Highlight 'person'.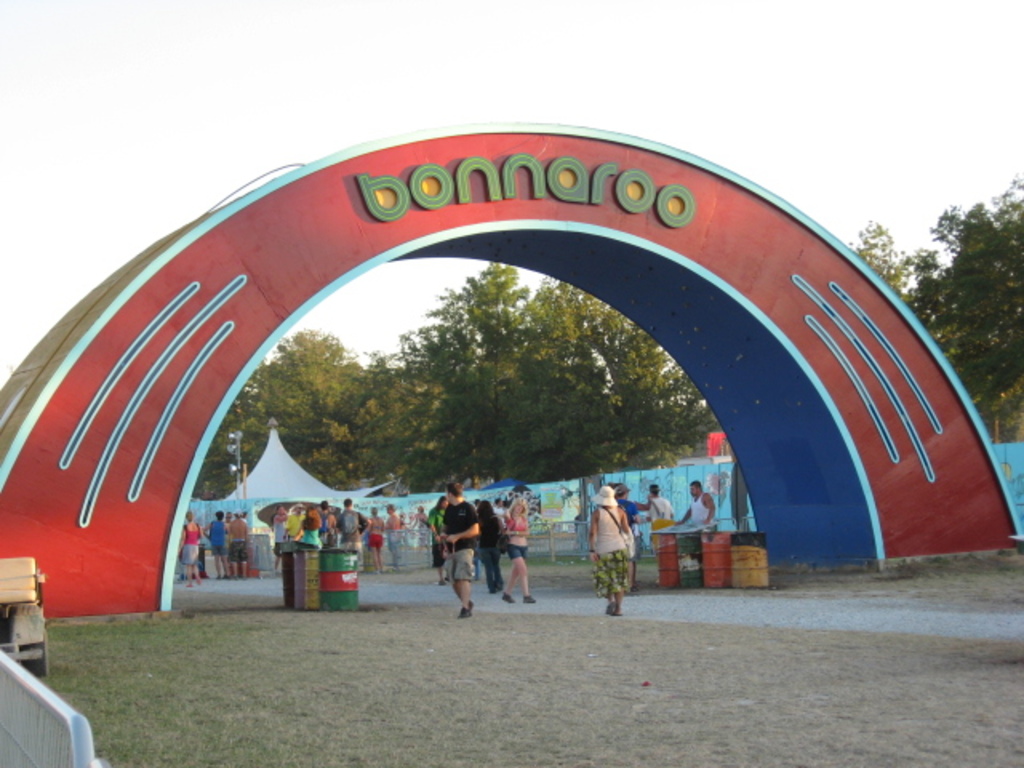
Highlighted region: 429/478/488/619.
